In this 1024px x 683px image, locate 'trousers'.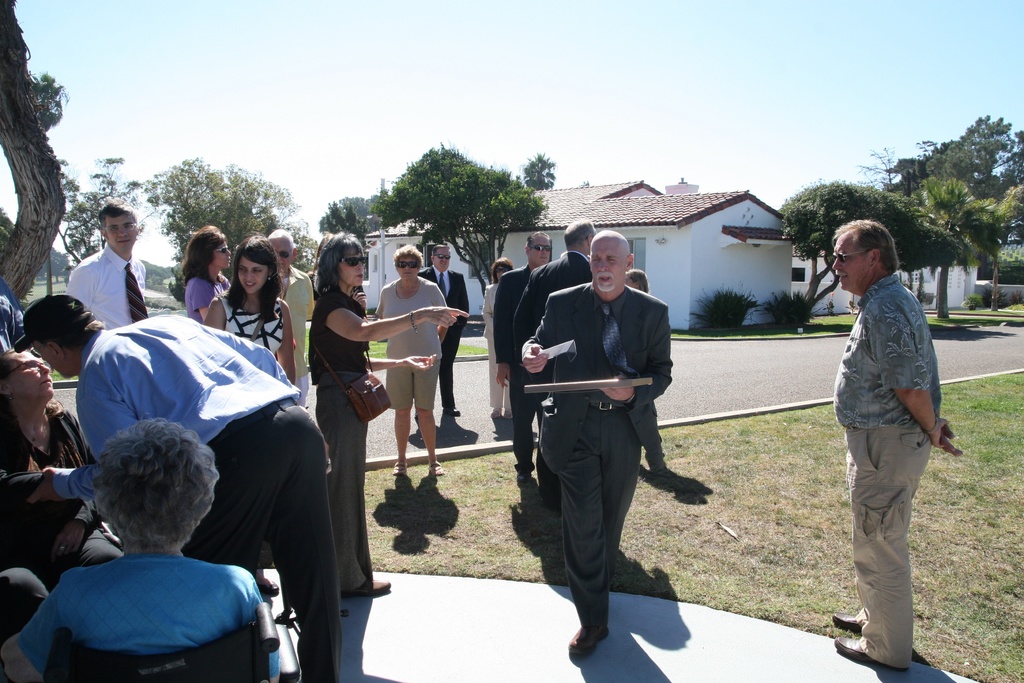
Bounding box: rect(639, 398, 668, 475).
